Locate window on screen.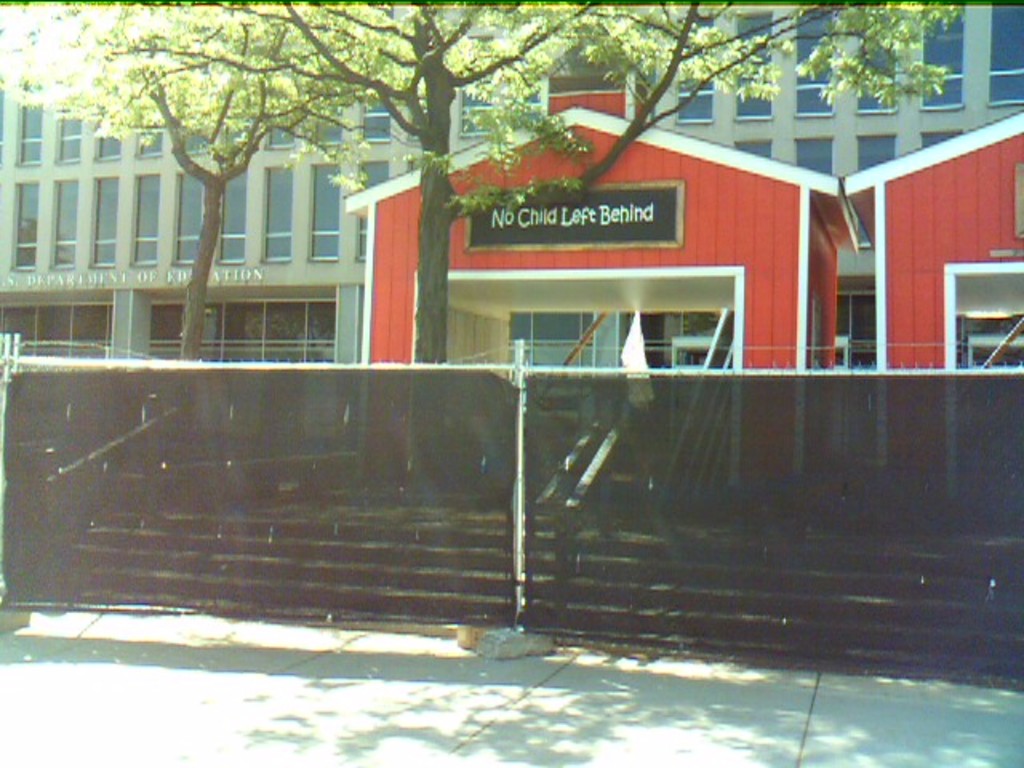
On screen at BBox(222, 171, 248, 267).
